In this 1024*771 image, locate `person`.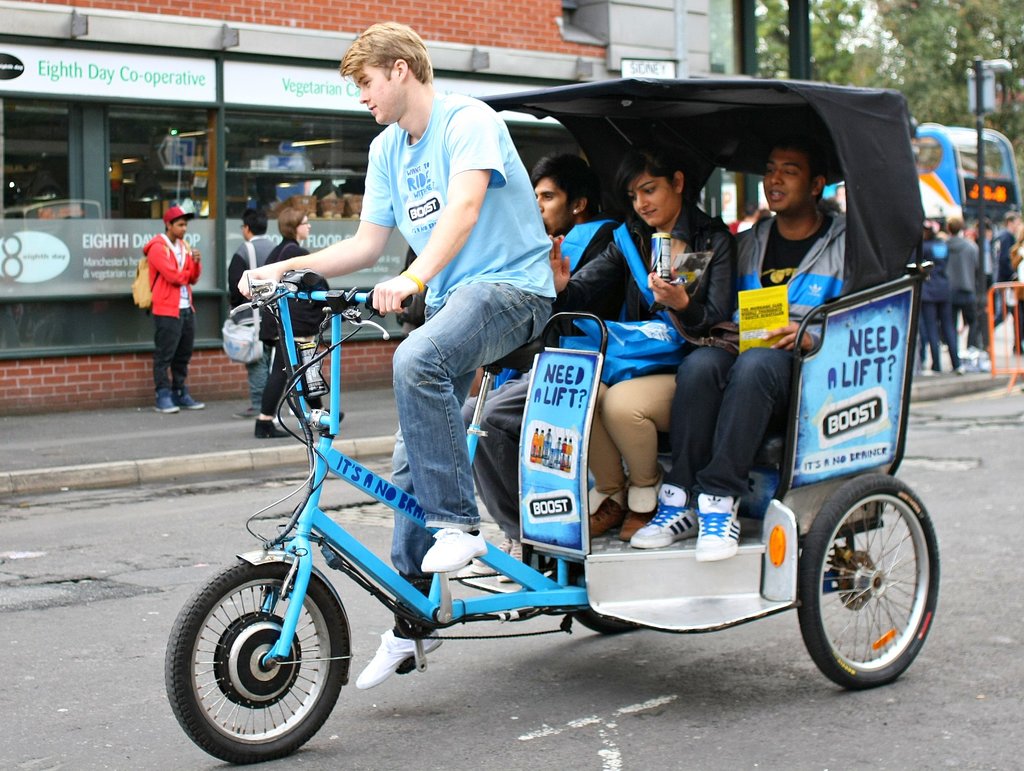
Bounding box: crop(137, 200, 218, 420).
